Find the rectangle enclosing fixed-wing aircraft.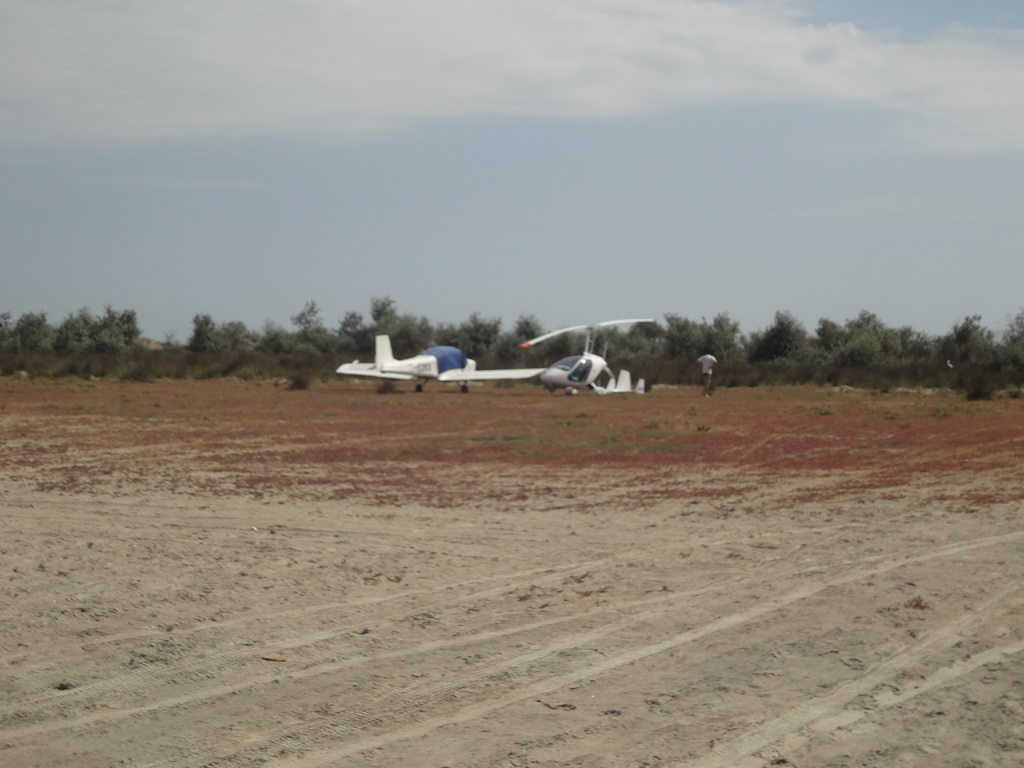
335,333,477,391.
